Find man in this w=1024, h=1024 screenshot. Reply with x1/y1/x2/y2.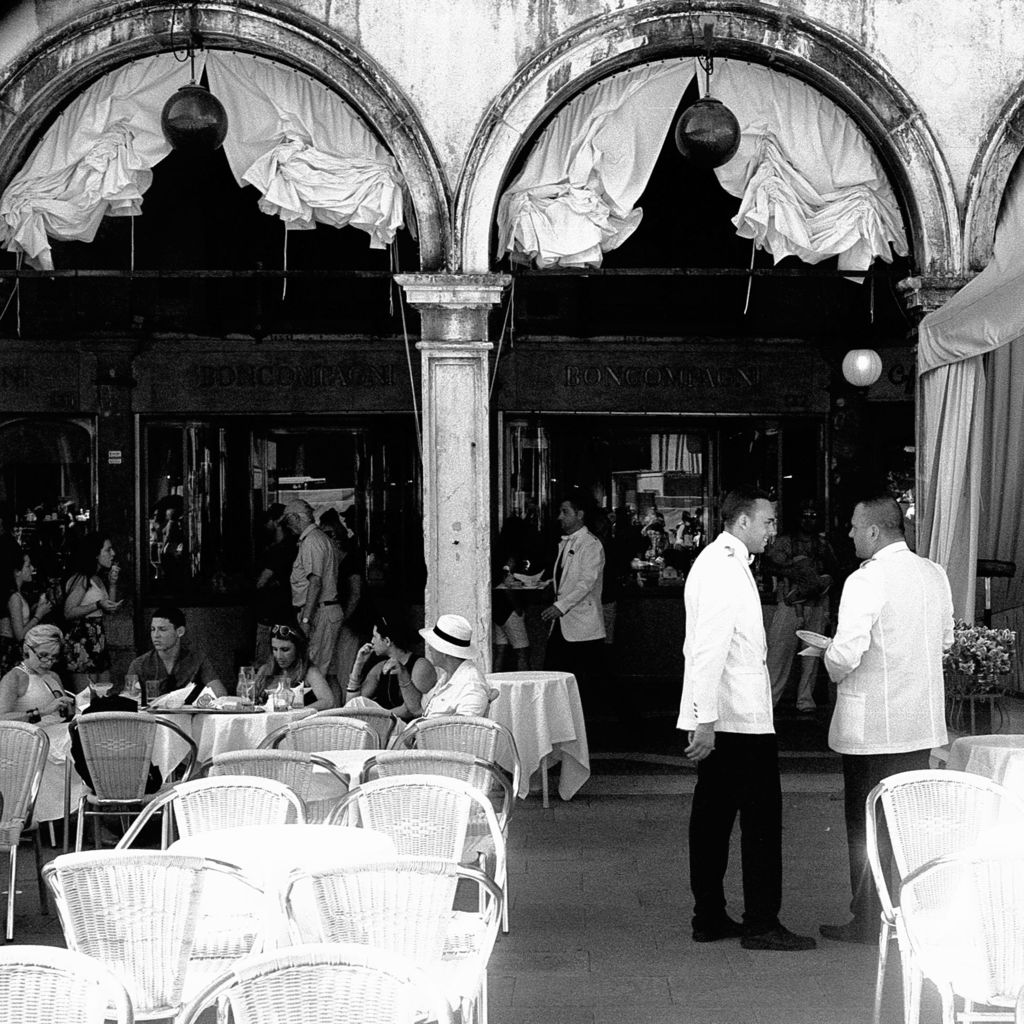
120/600/213/706.
